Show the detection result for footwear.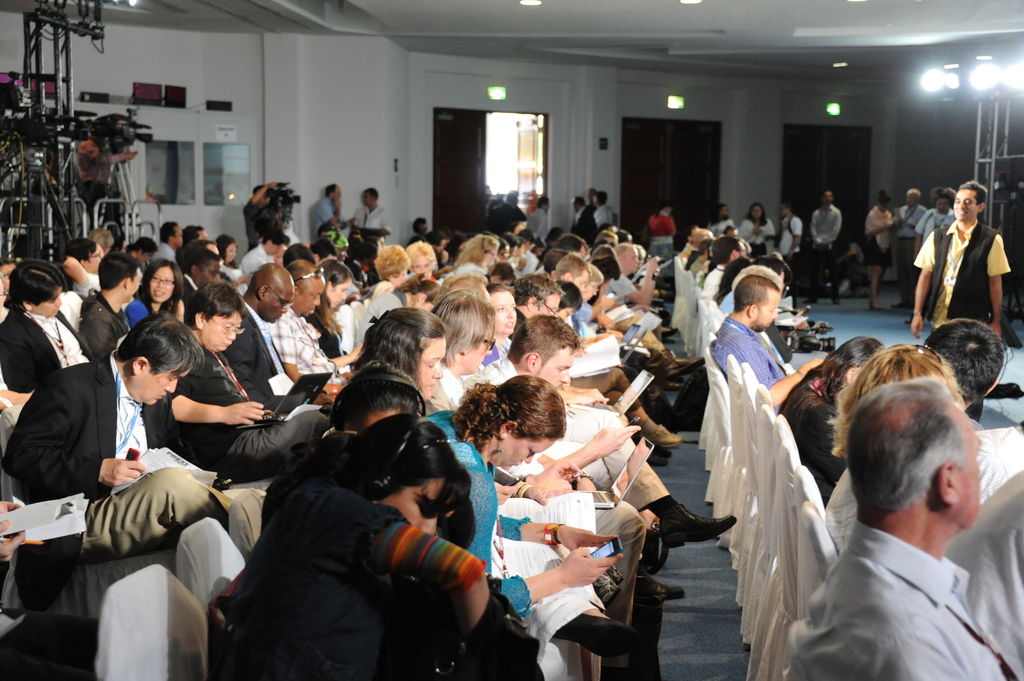
Rect(811, 316, 826, 330).
